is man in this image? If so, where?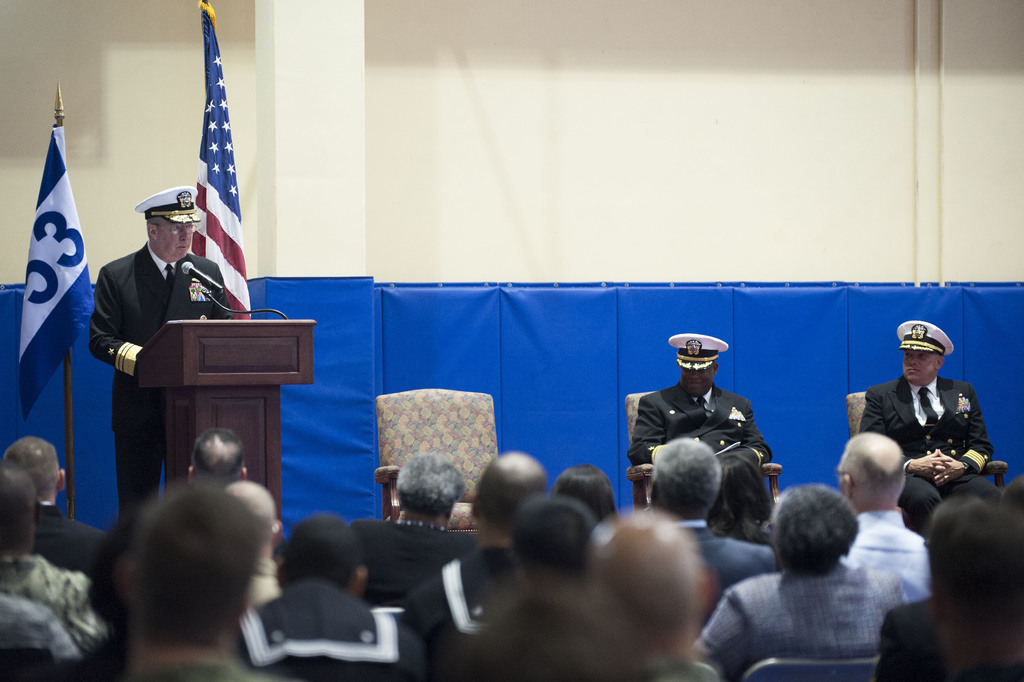
Yes, at bbox=(862, 327, 1005, 531).
